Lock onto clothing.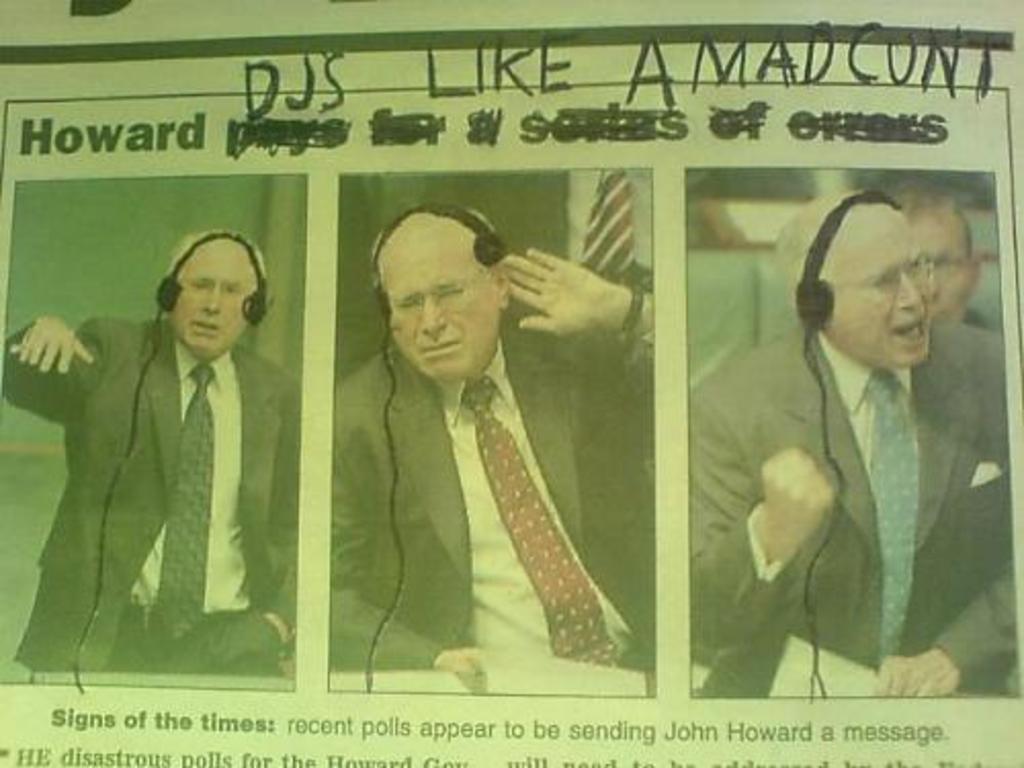
Locked: {"x1": 0, "y1": 313, "x2": 309, "y2": 676}.
